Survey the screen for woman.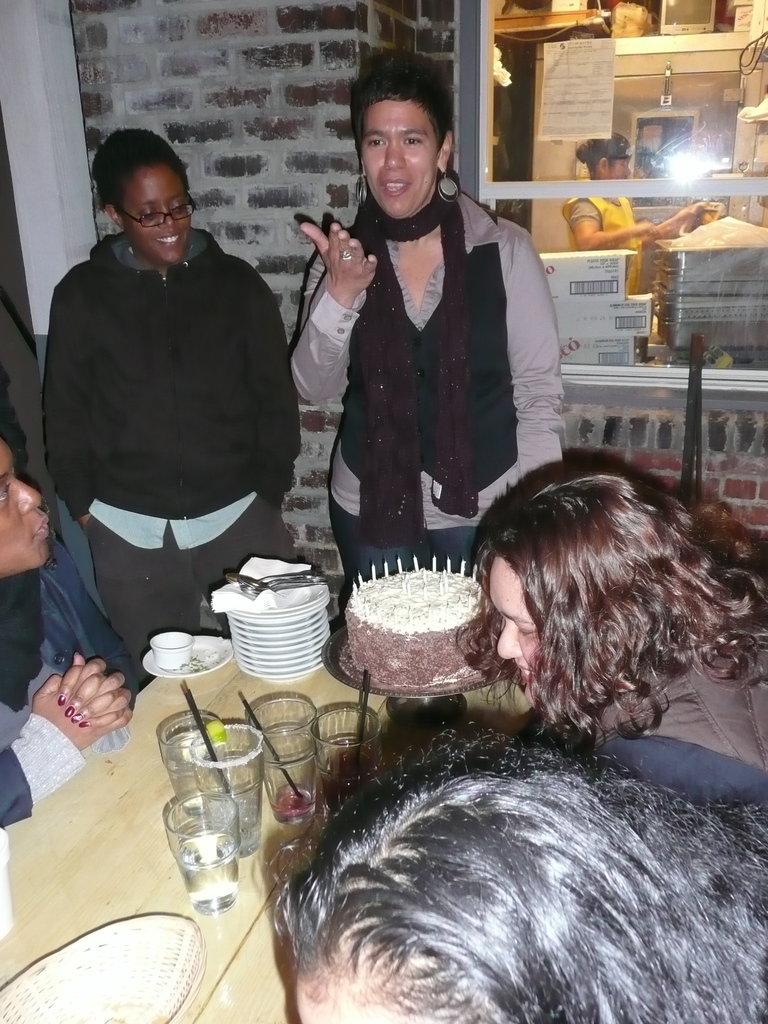
Survey found: rect(44, 128, 315, 702).
